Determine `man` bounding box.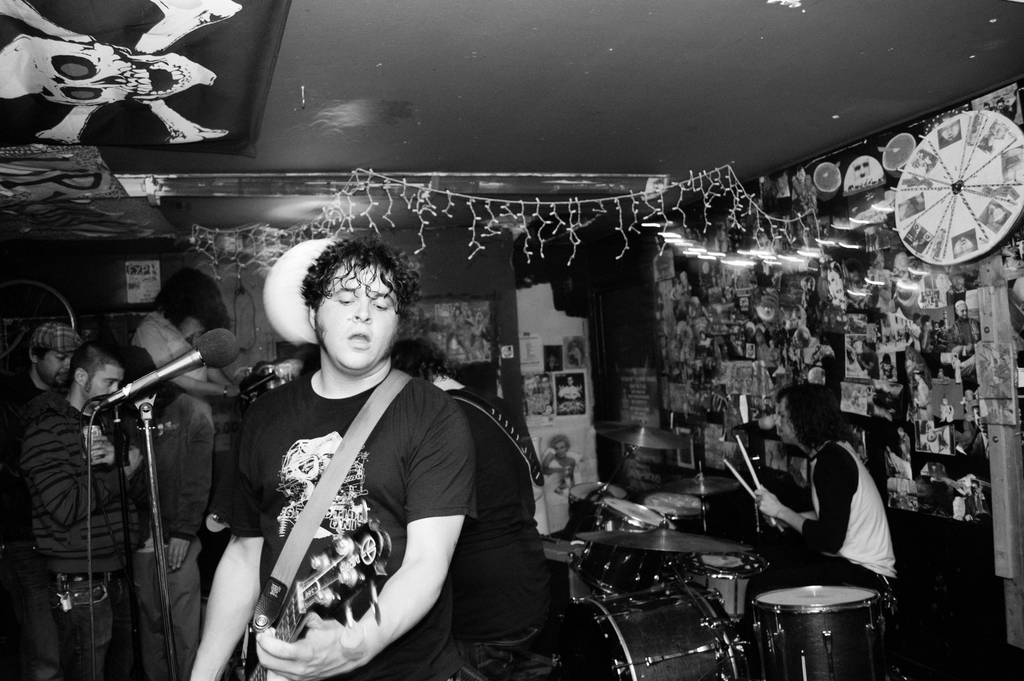
Determined: BBox(210, 239, 515, 680).
